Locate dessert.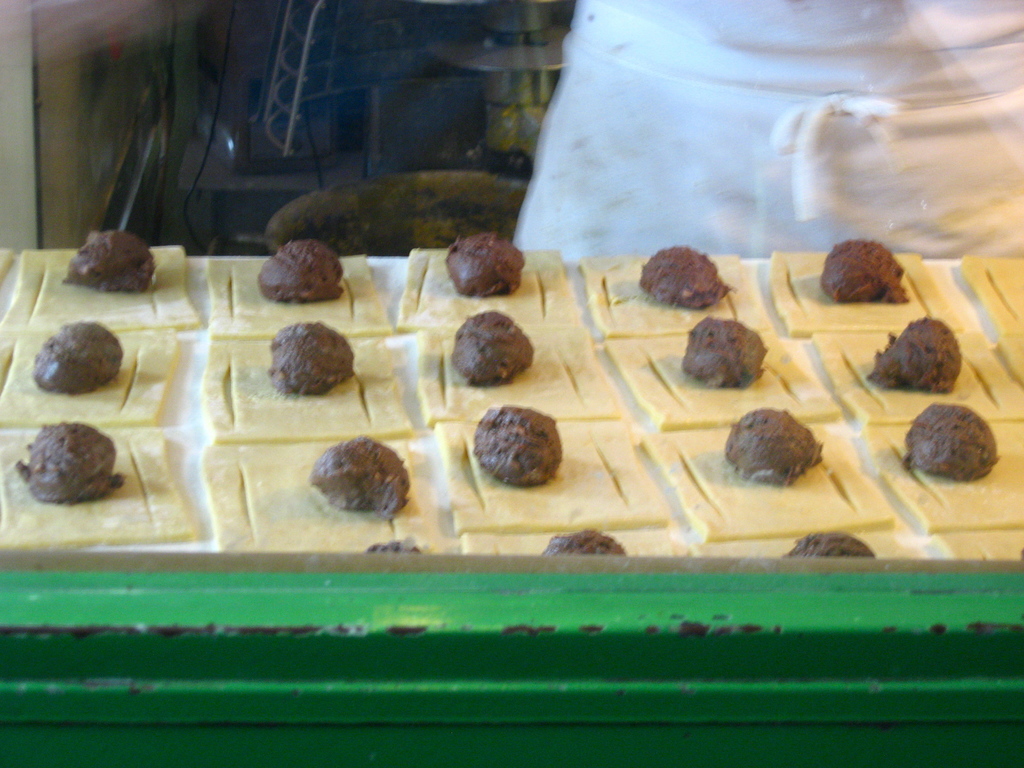
Bounding box: 707:529:920:552.
